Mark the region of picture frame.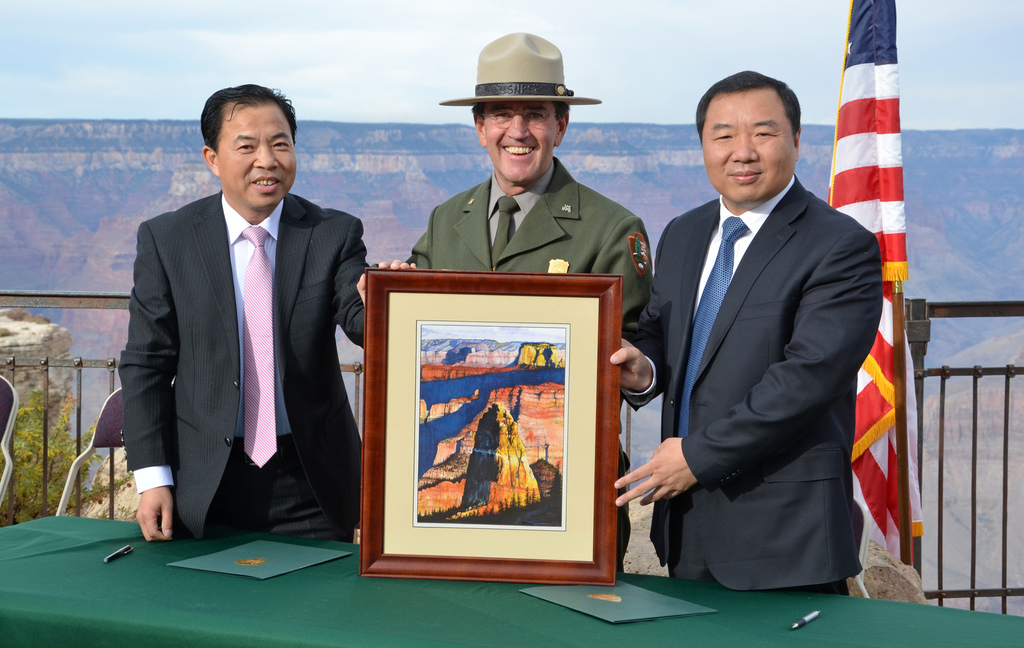
Region: x1=356, y1=270, x2=623, y2=589.
